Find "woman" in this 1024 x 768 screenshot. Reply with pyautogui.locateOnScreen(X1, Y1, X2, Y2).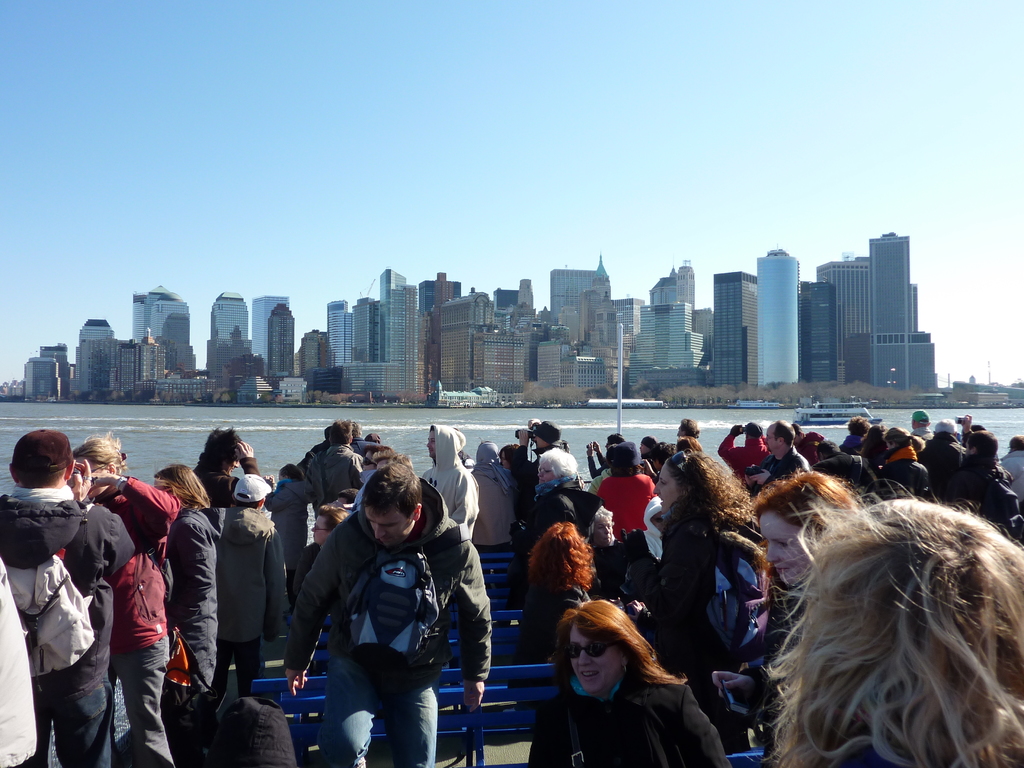
pyautogui.locateOnScreen(505, 444, 529, 529).
